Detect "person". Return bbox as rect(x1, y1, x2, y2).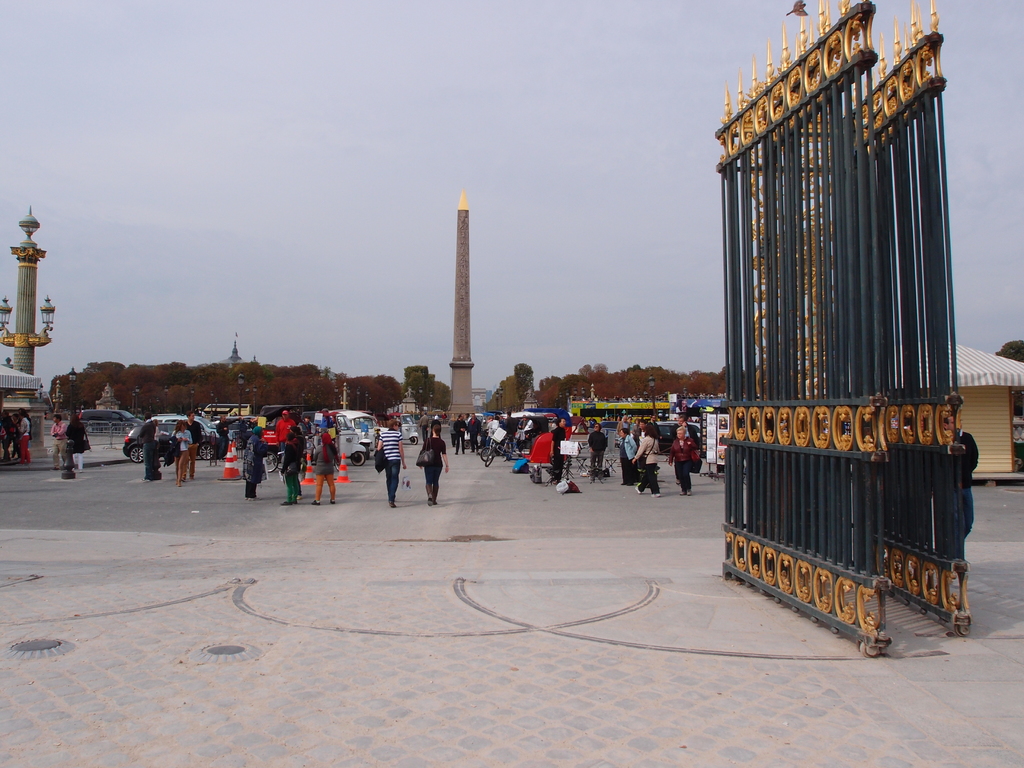
rect(185, 408, 201, 477).
